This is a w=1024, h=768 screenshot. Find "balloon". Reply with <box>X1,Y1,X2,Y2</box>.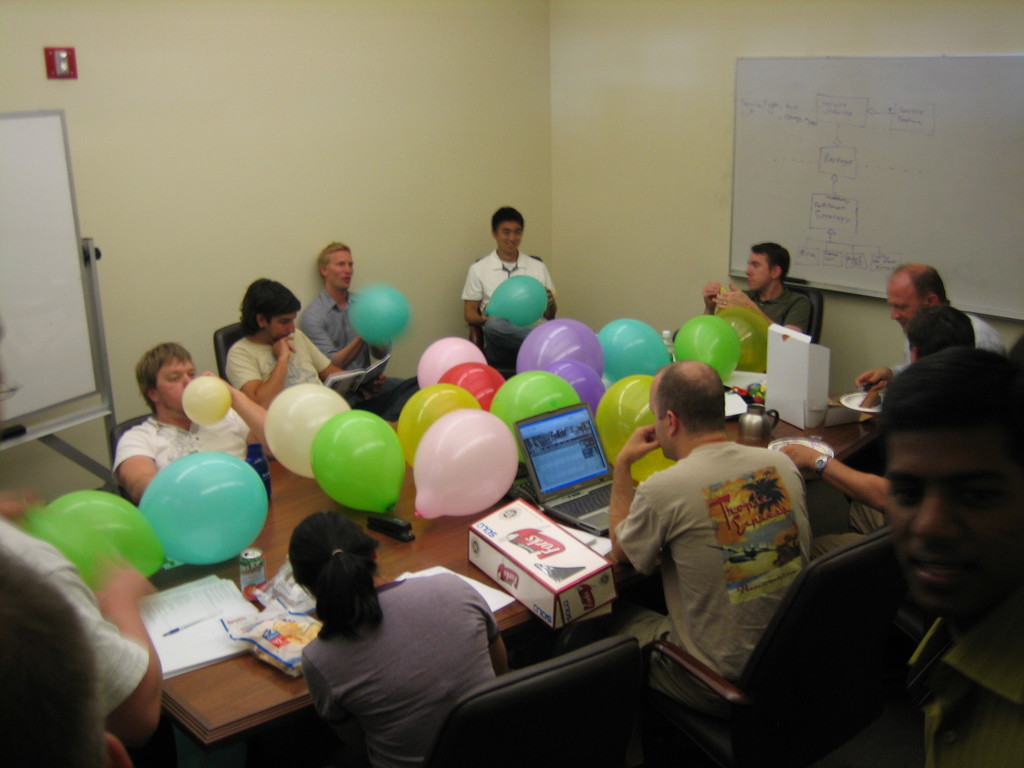
<box>140,450,268,563</box>.
